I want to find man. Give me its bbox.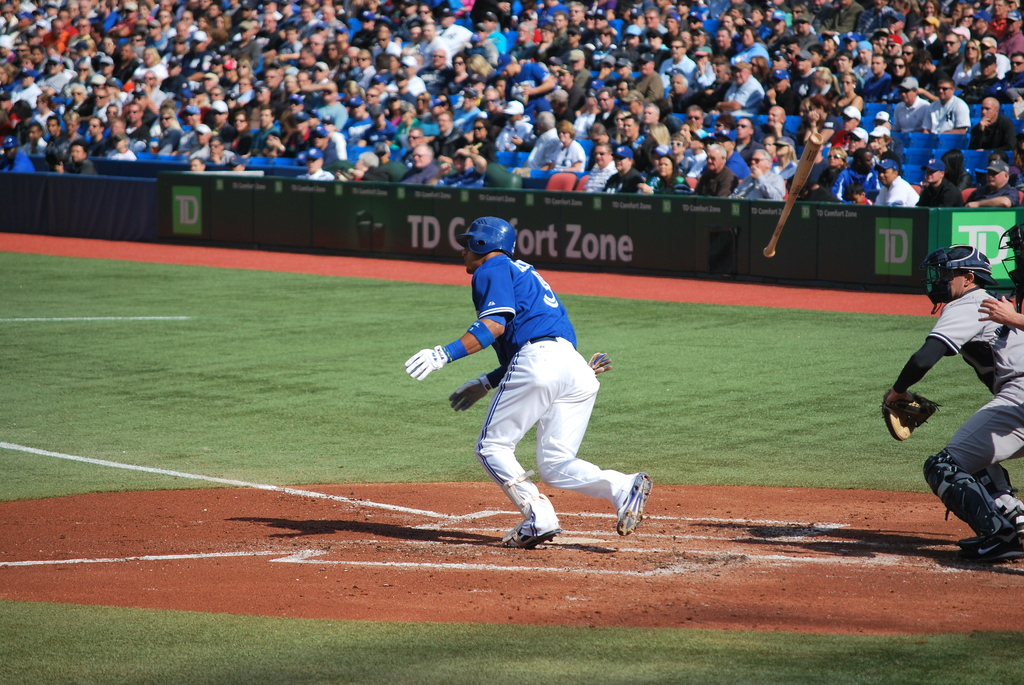
(262,0,282,17).
